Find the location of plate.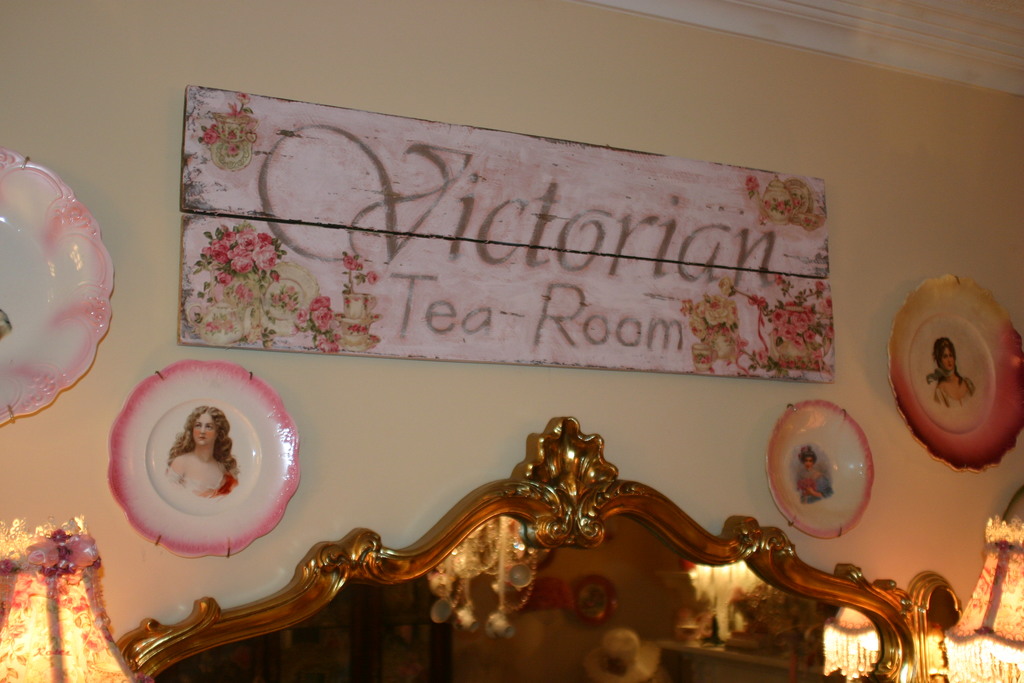
Location: select_region(0, 150, 116, 427).
